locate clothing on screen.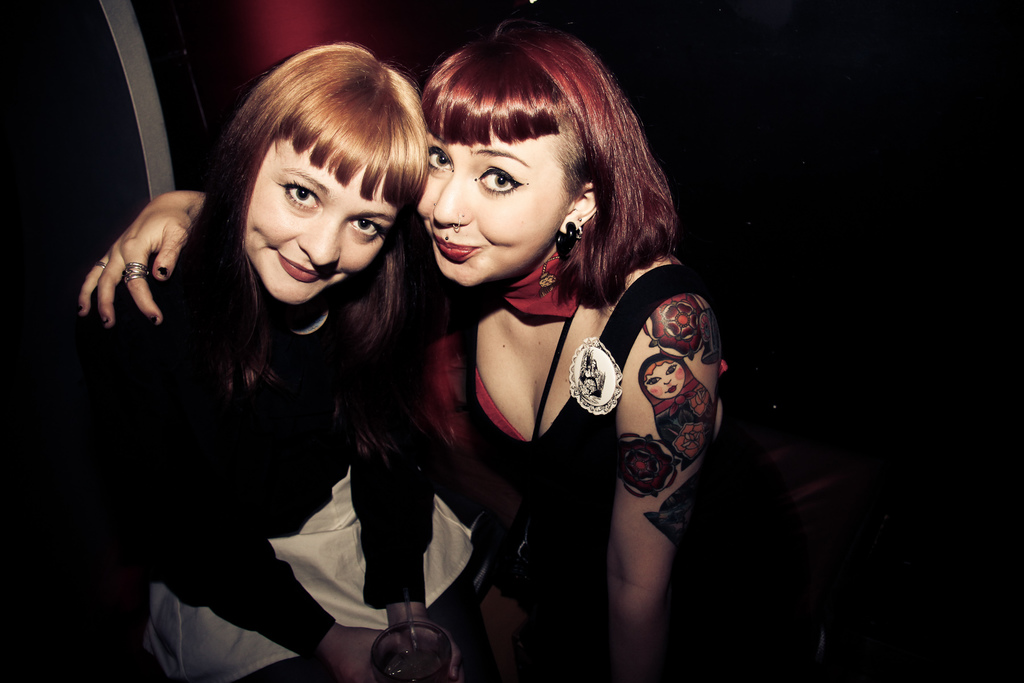
On screen at BBox(460, 266, 788, 623).
